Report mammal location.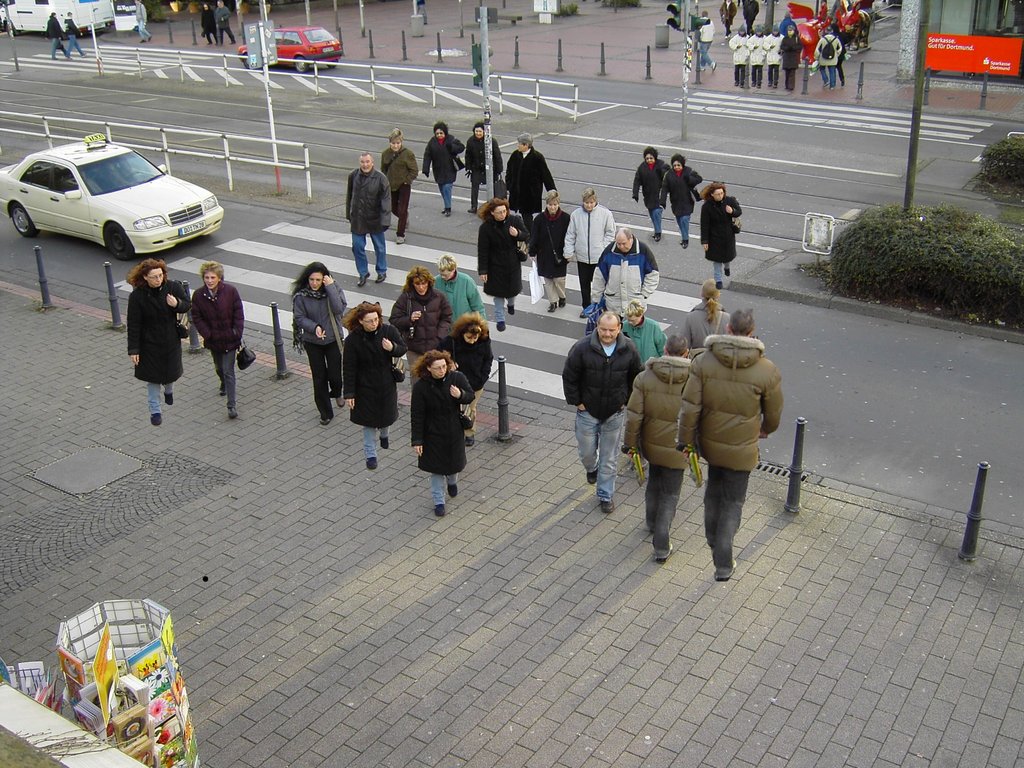
Report: box(744, 0, 759, 32).
